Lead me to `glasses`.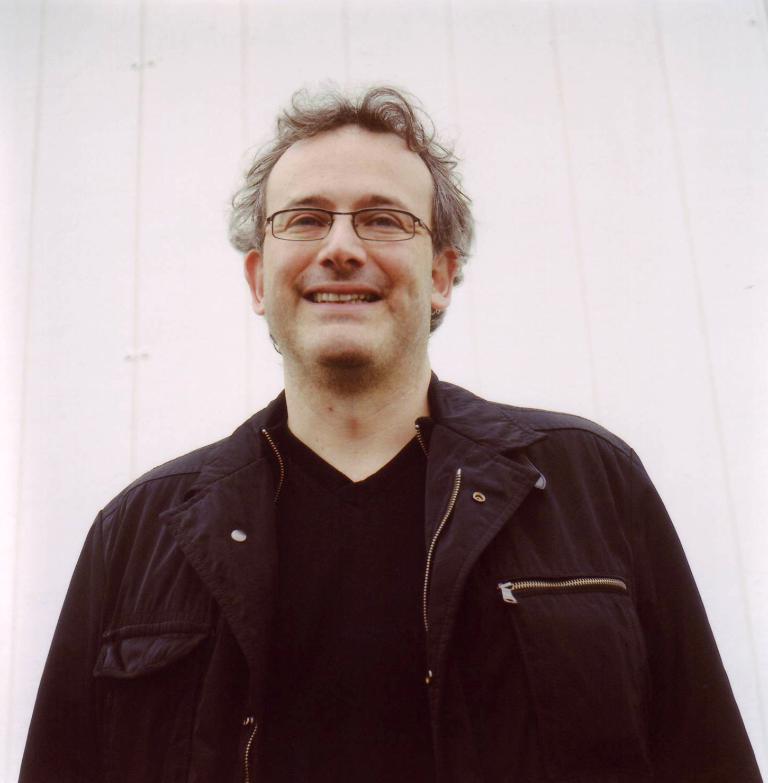
Lead to (261,199,432,244).
